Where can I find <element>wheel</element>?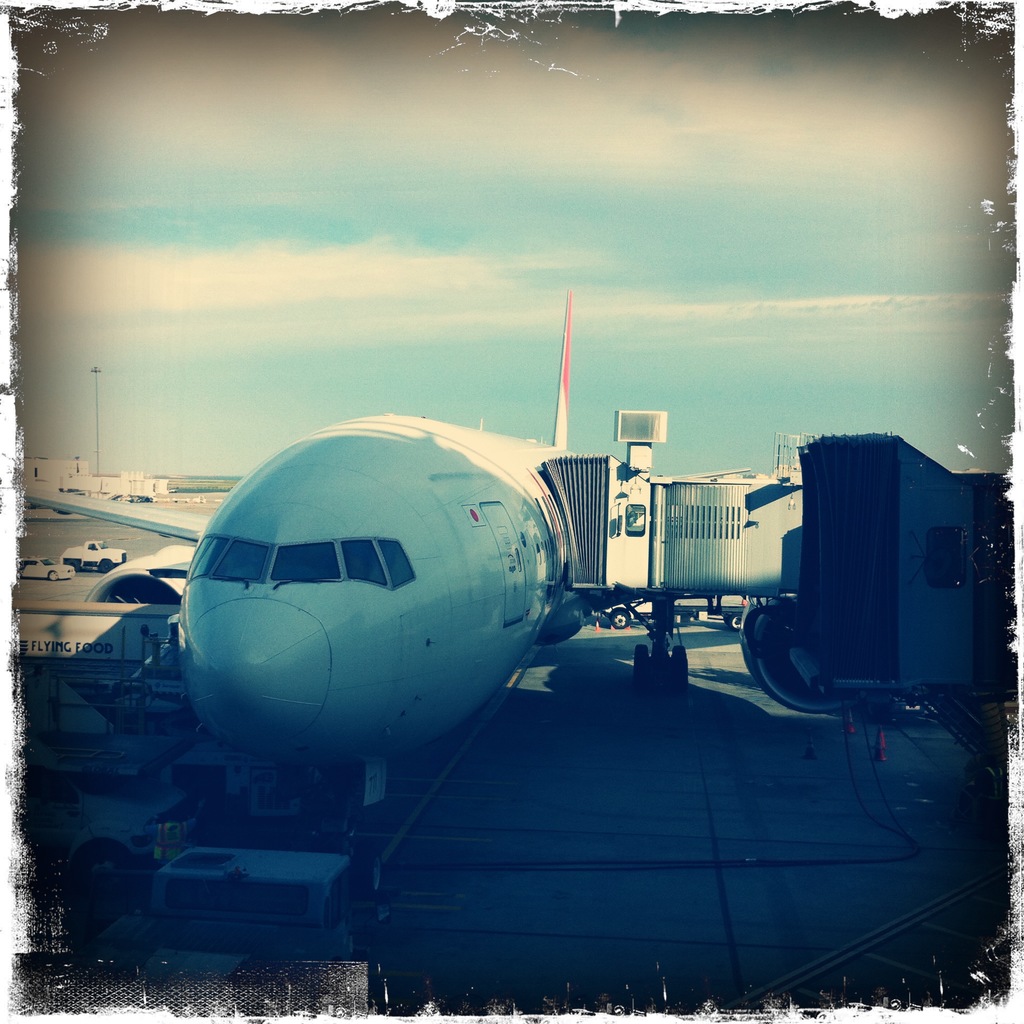
You can find it at <region>672, 643, 690, 693</region>.
